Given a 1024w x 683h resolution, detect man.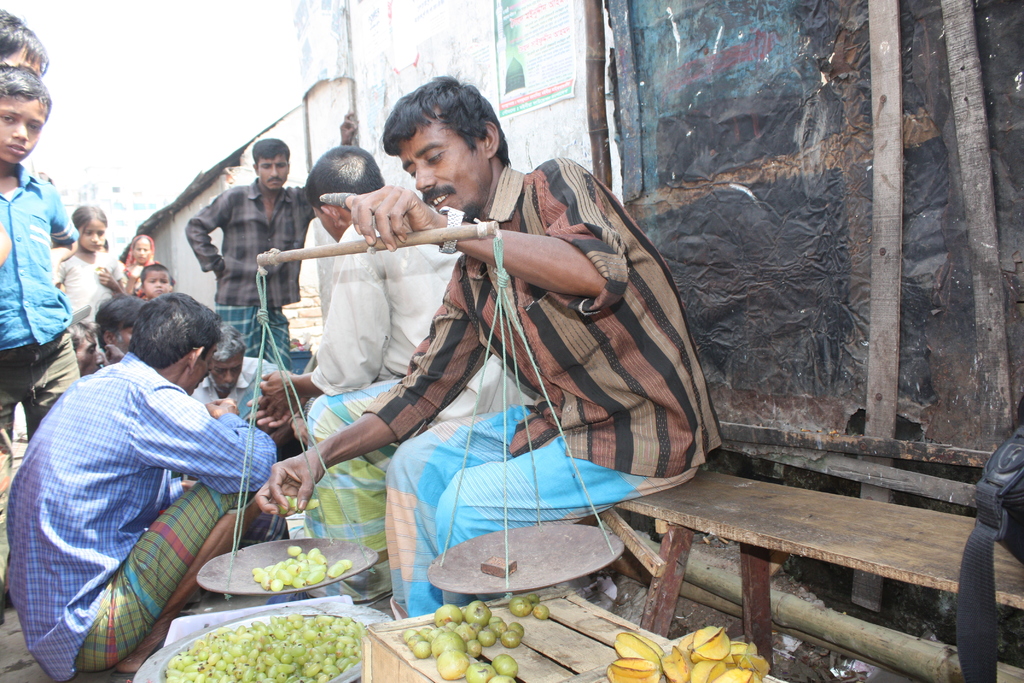
bbox(6, 290, 278, 682).
